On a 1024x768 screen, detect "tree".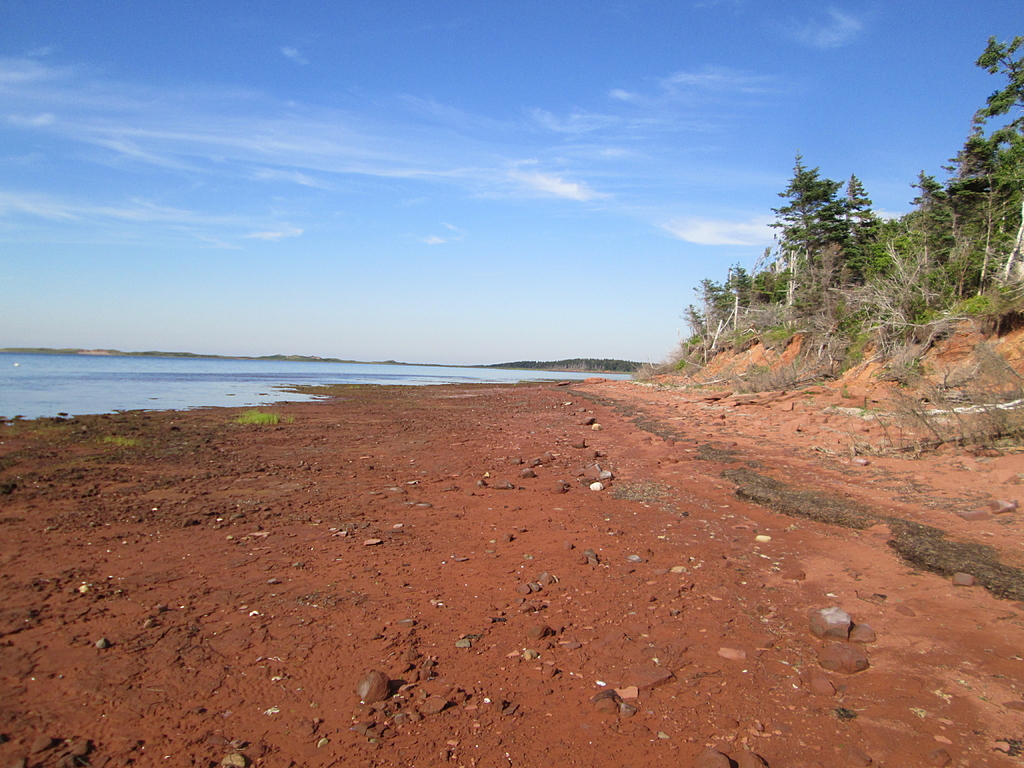
box=[627, 24, 1023, 373].
